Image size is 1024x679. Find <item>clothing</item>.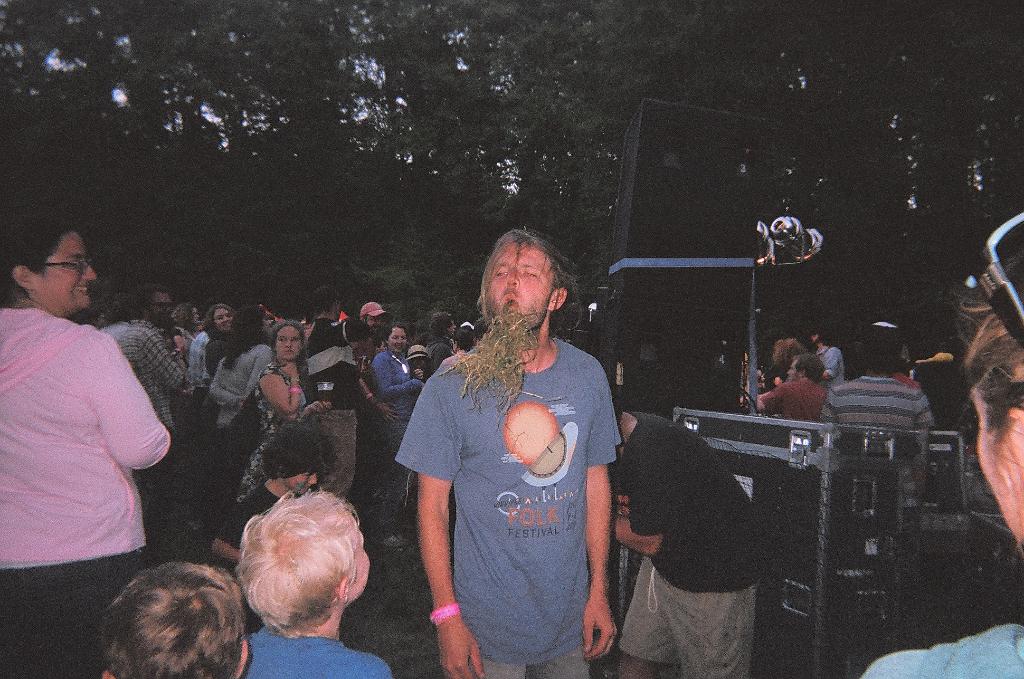
bbox=(859, 625, 1023, 678).
